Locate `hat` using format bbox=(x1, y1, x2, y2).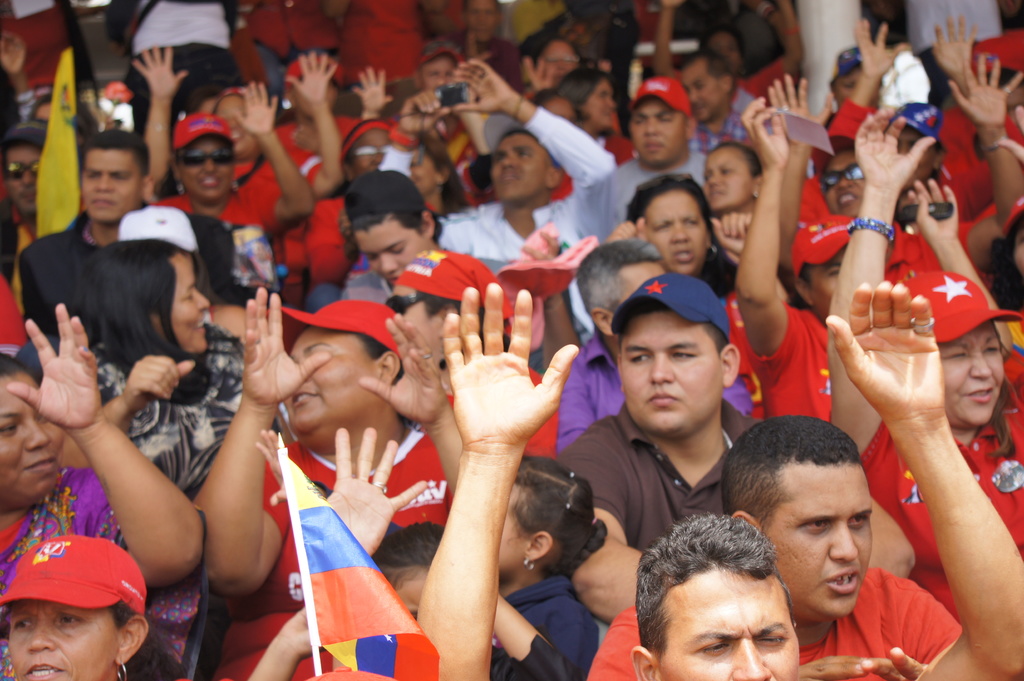
bbox=(897, 273, 1023, 346).
